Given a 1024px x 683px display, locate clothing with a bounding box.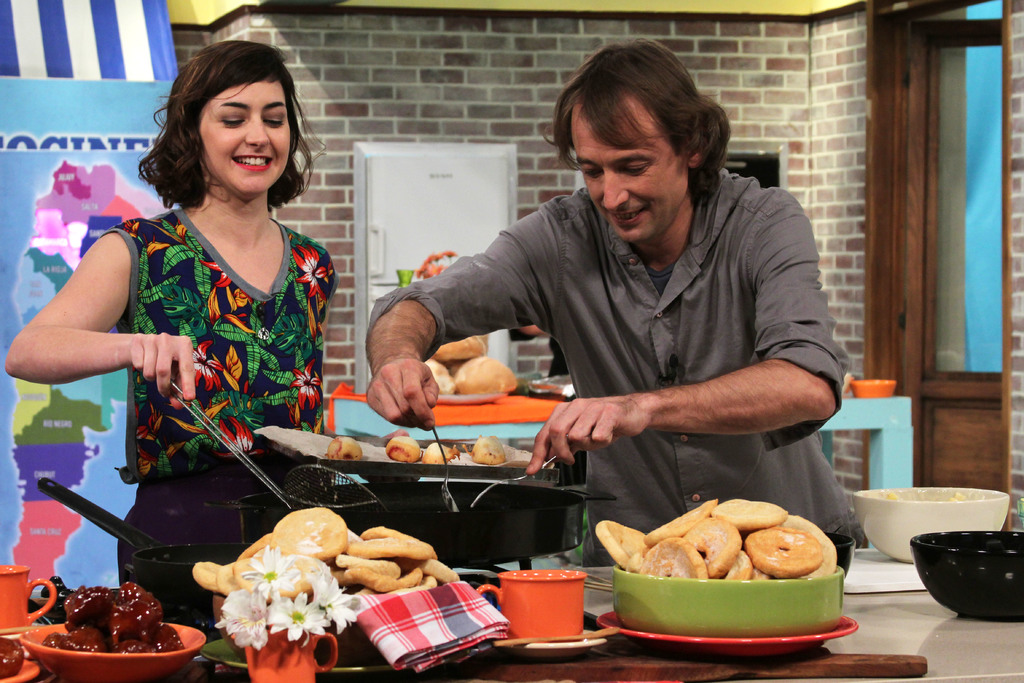
Located: box(94, 208, 341, 621).
